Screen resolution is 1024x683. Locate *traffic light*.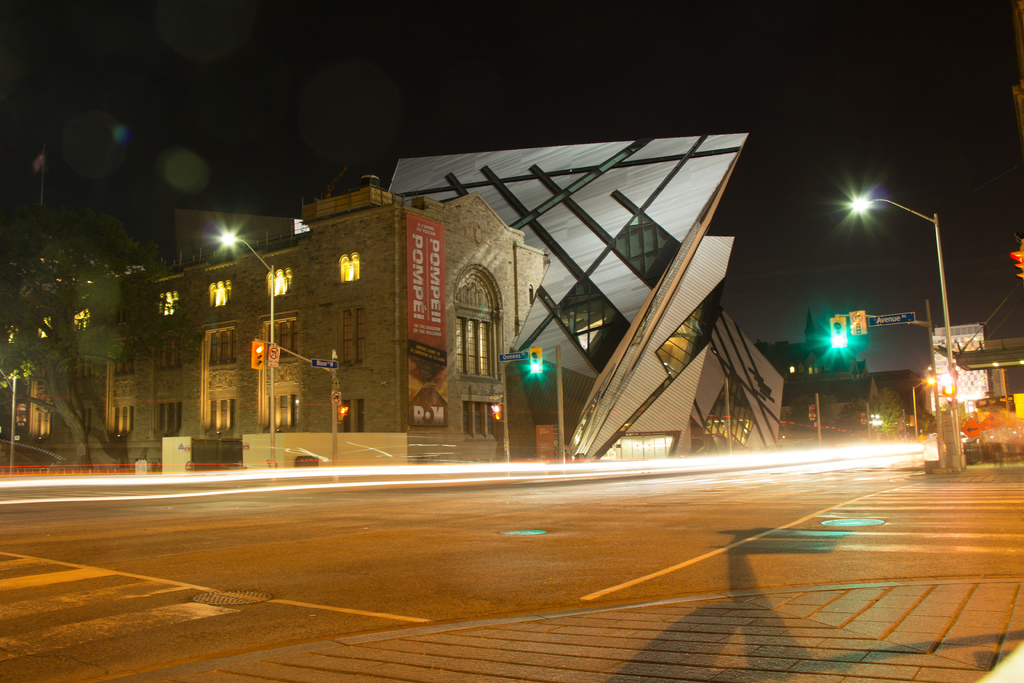
detection(339, 404, 348, 420).
